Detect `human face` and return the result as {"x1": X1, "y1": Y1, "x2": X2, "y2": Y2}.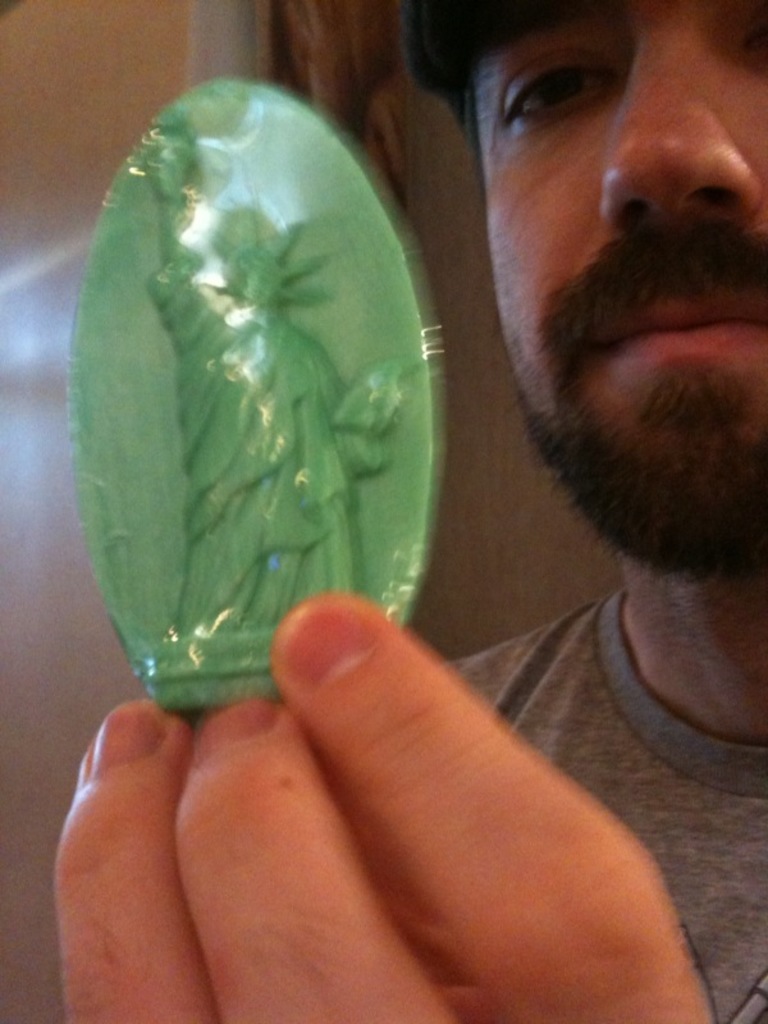
{"x1": 463, "y1": 0, "x2": 767, "y2": 571}.
